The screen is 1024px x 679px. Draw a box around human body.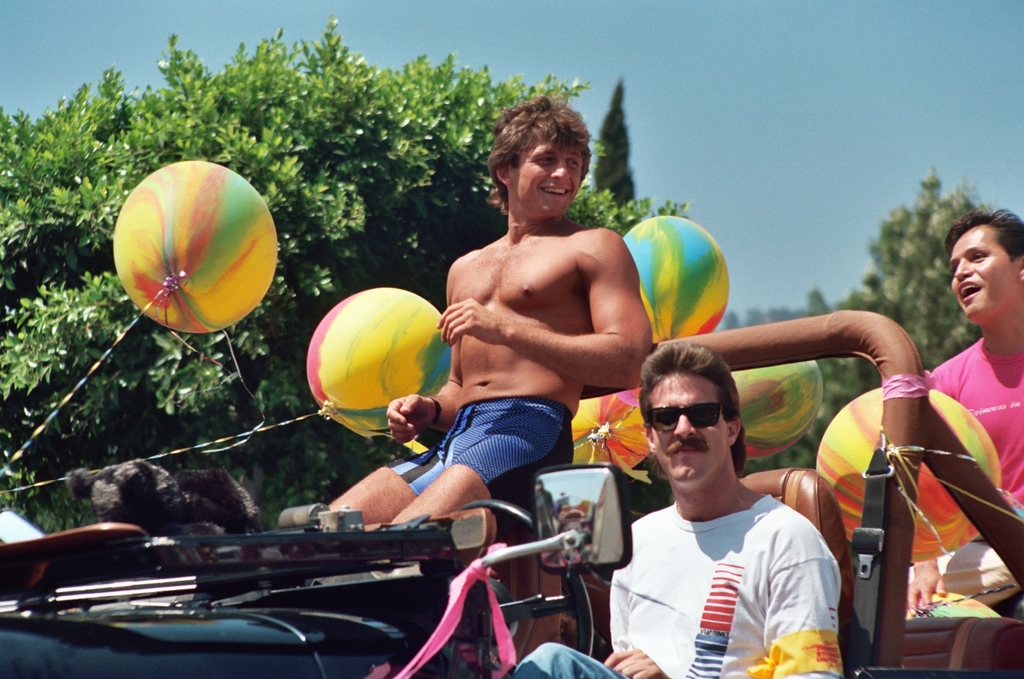
[x1=913, y1=329, x2=1023, y2=628].
